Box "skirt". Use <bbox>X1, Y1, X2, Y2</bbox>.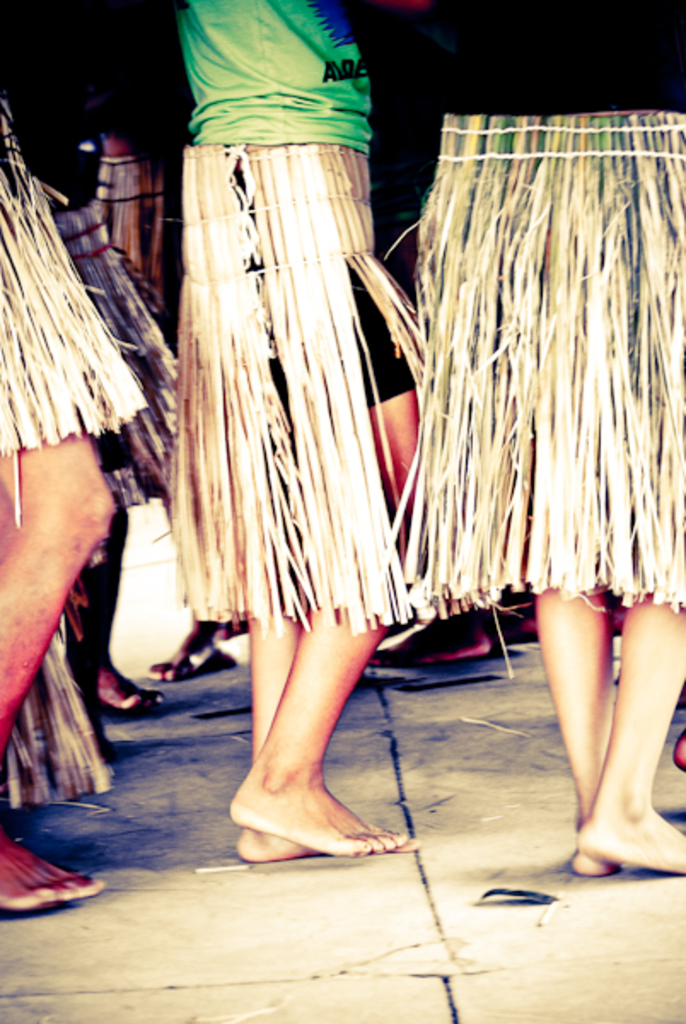
<bbox>0, 101, 143, 526</bbox>.
